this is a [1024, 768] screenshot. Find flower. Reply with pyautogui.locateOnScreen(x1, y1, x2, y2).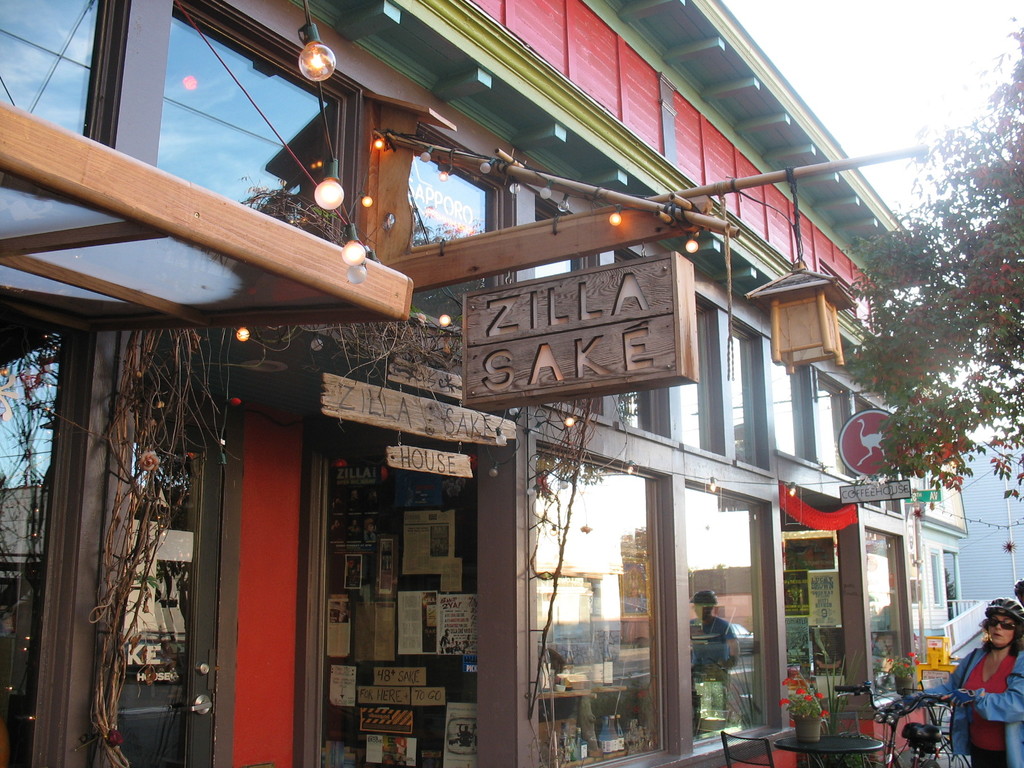
pyautogui.locateOnScreen(803, 695, 812, 701).
